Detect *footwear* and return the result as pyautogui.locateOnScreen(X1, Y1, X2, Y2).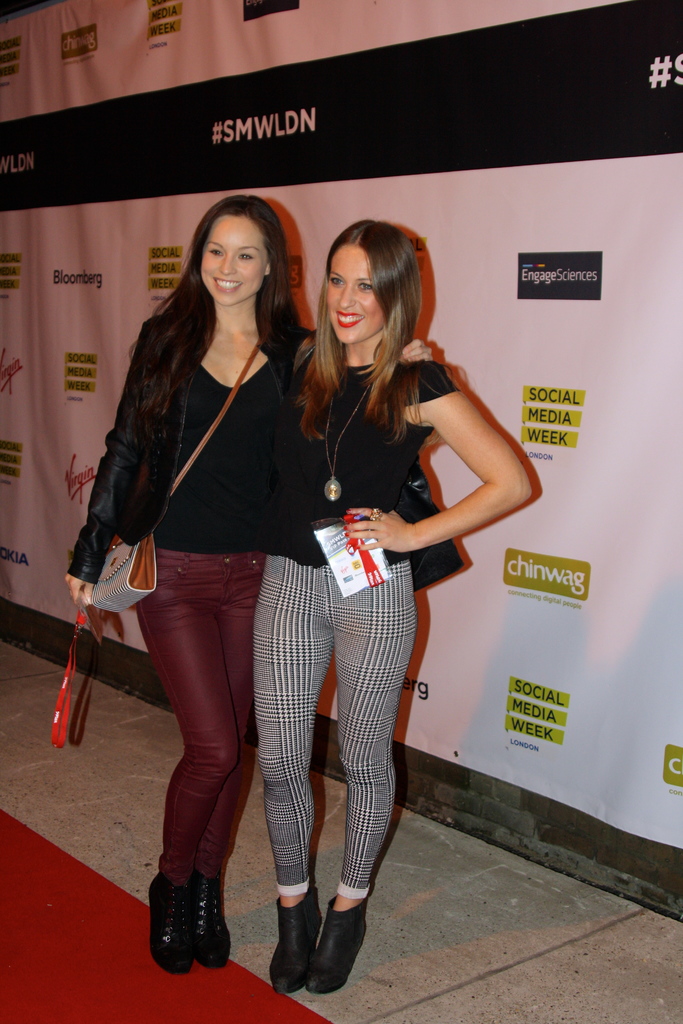
pyautogui.locateOnScreen(309, 893, 365, 993).
